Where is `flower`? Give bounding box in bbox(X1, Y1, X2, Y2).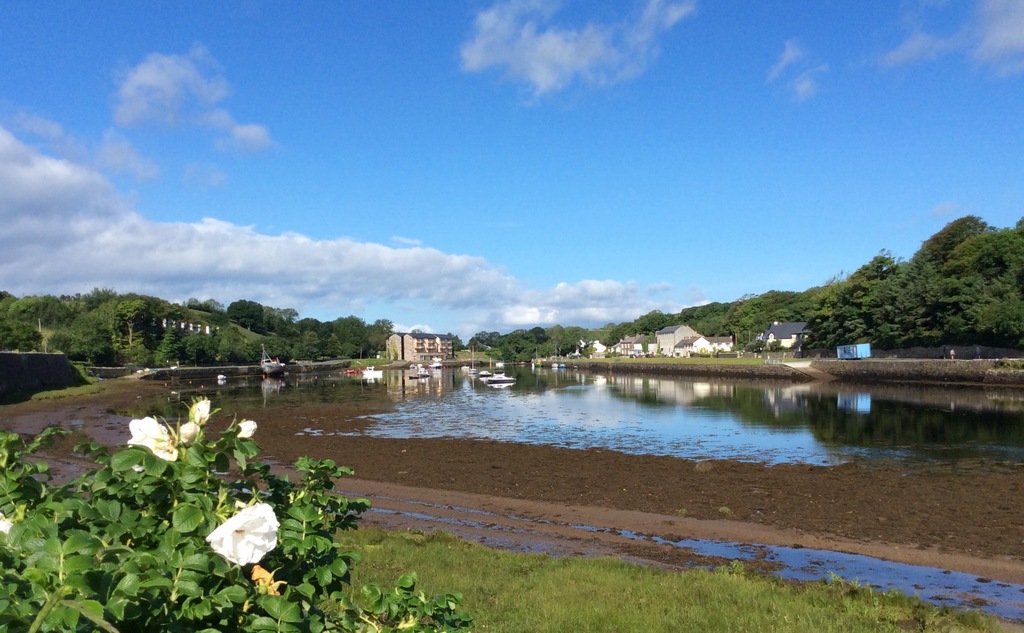
bbox(186, 396, 213, 425).
